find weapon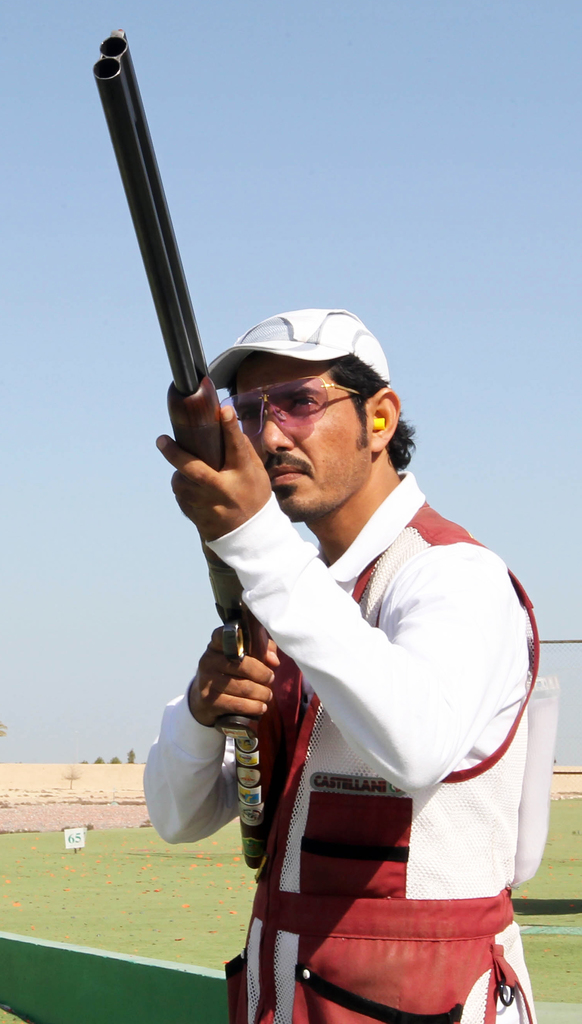
region(91, 30, 303, 872)
